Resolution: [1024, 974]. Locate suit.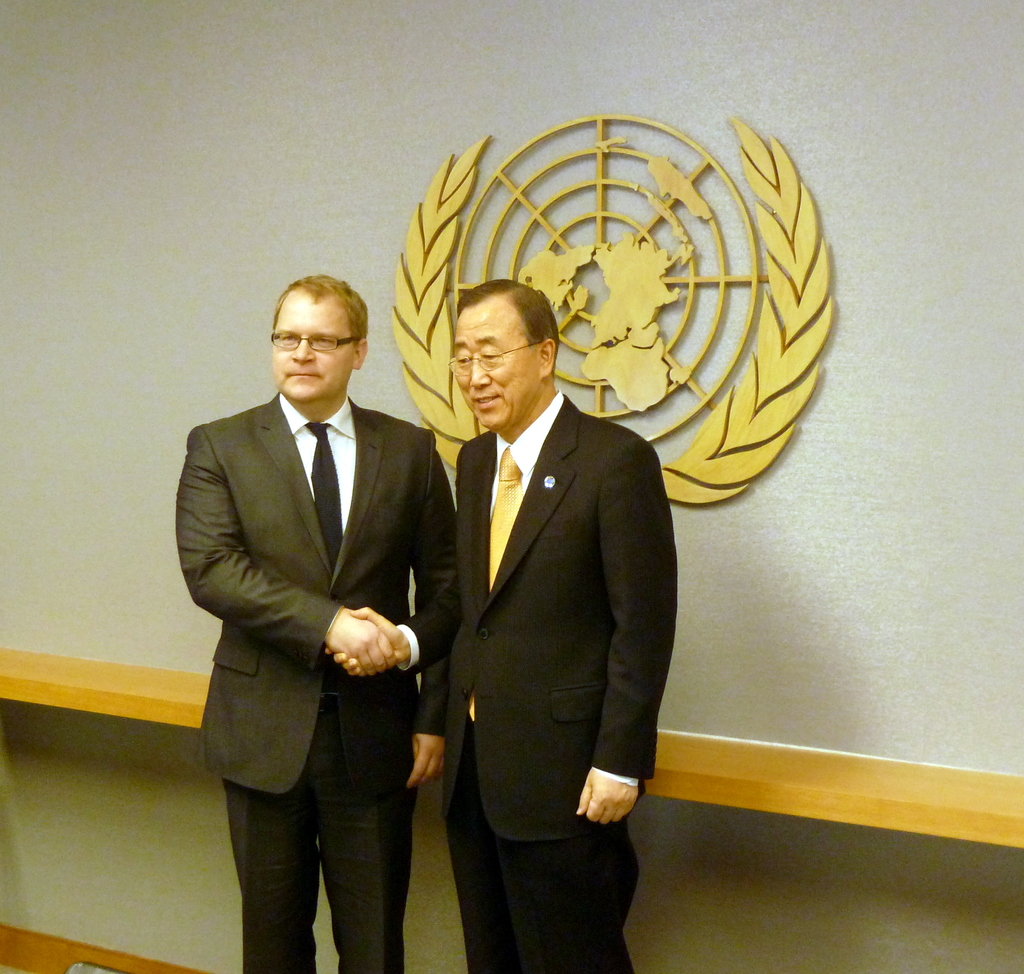
bbox(415, 238, 697, 957).
